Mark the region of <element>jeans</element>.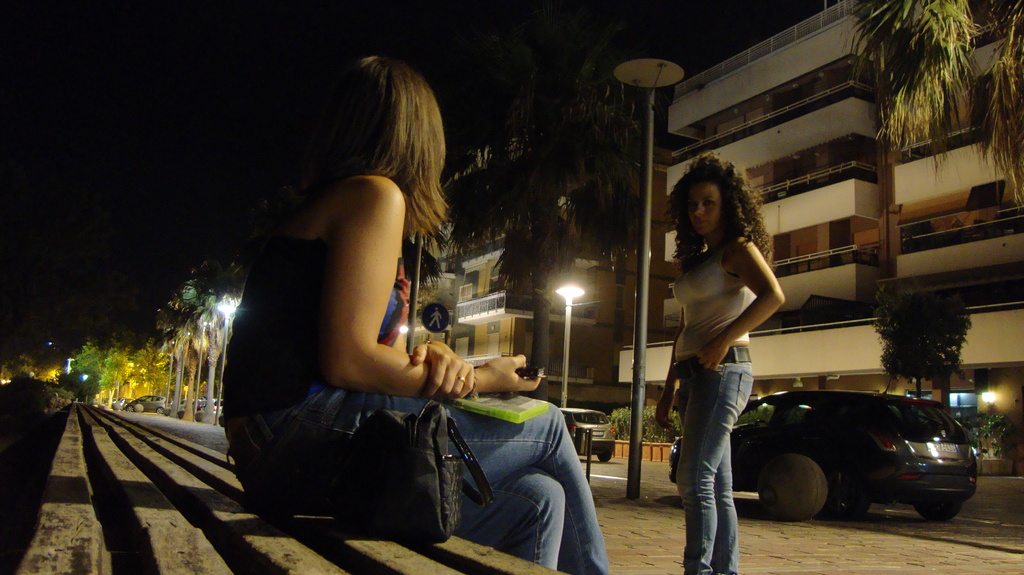
Region: l=671, t=343, r=771, b=574.
